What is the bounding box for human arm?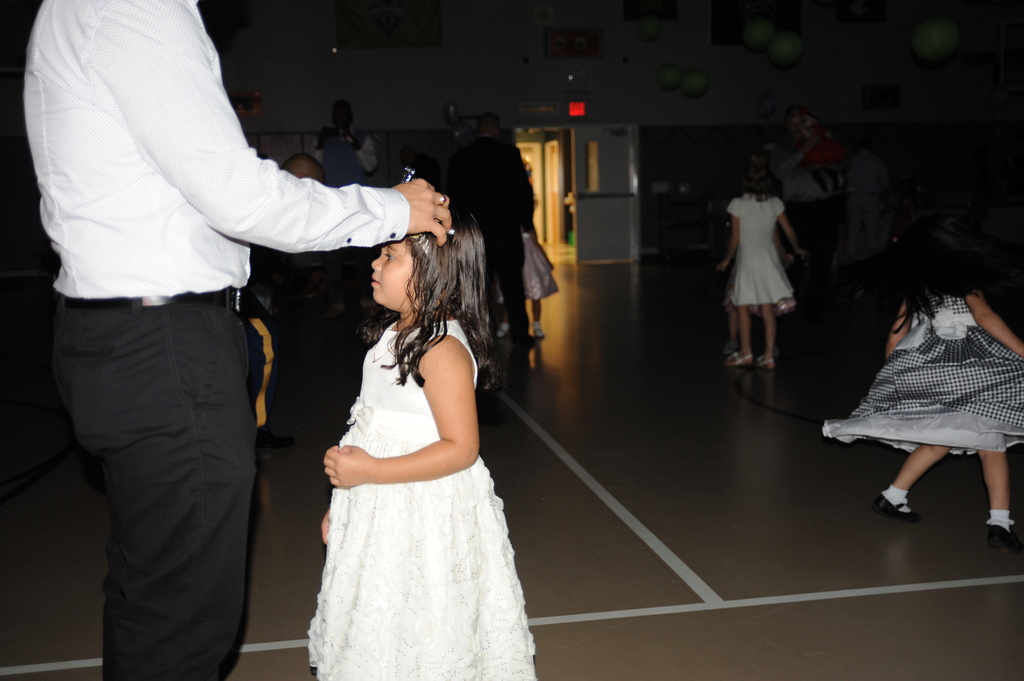
Rect(344, 127, 383, 184).
